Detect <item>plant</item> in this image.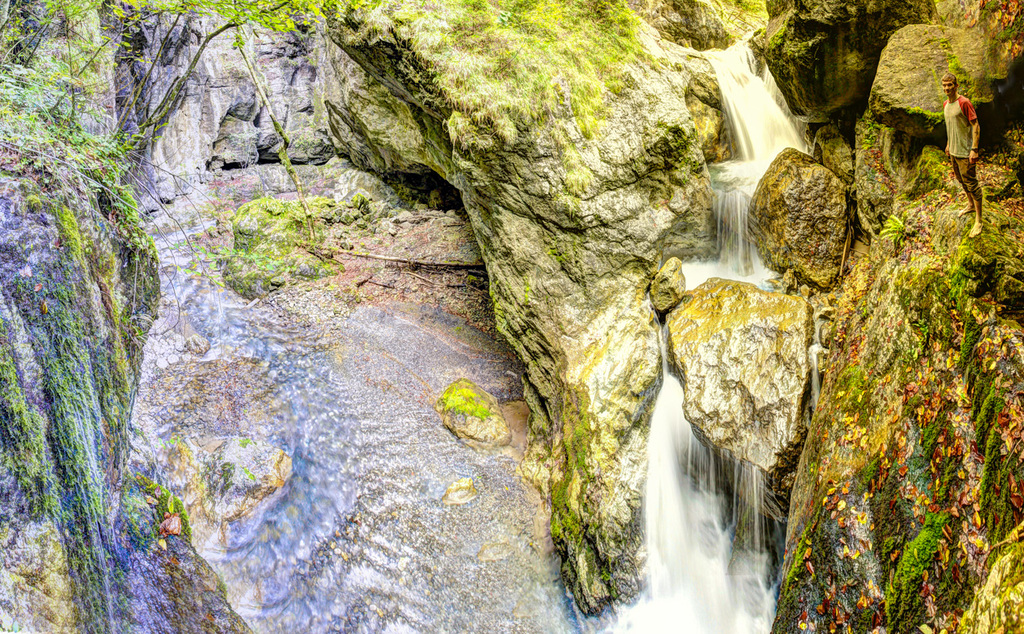
Detection: region(845, 364, 866, 420).
